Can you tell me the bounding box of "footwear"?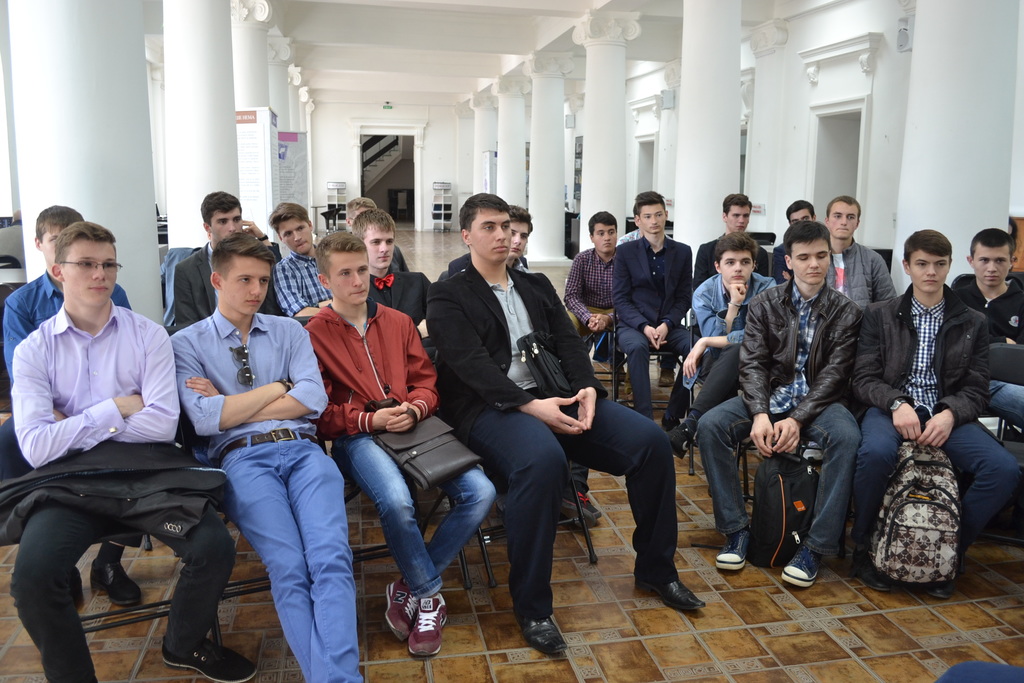
657/365/680/389.
